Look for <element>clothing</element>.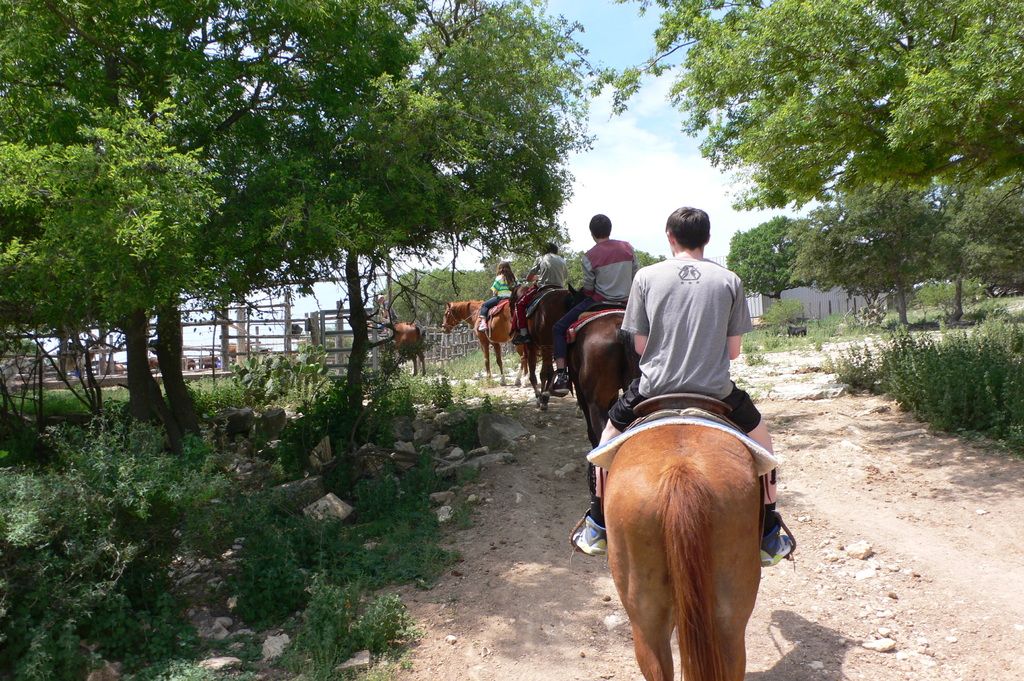
Found: {"left": 550, "top": 241, "right": 637, "bottom": 361}.
